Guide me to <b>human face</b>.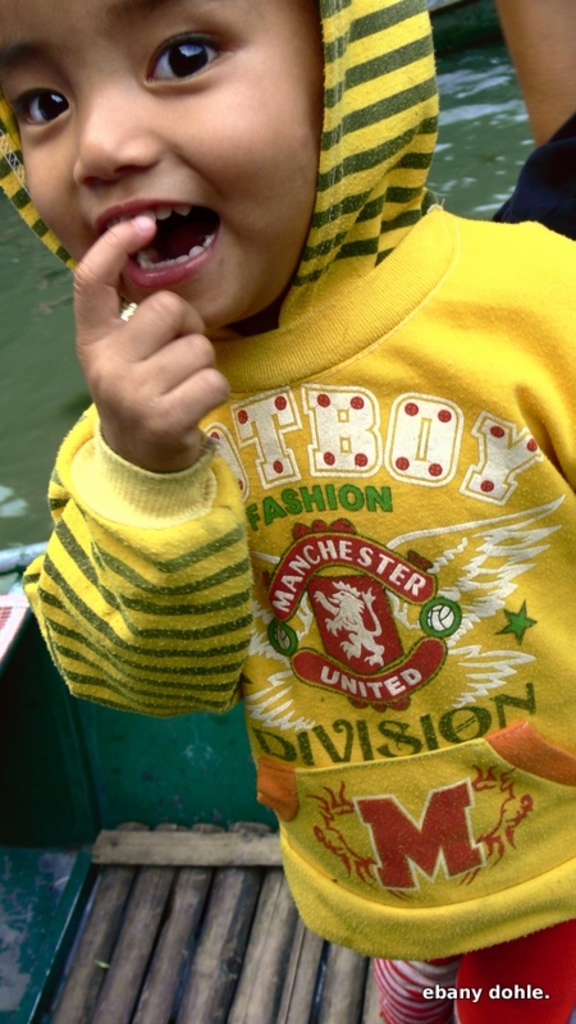
Guidance: bbox(0, 0, 332, 333).
